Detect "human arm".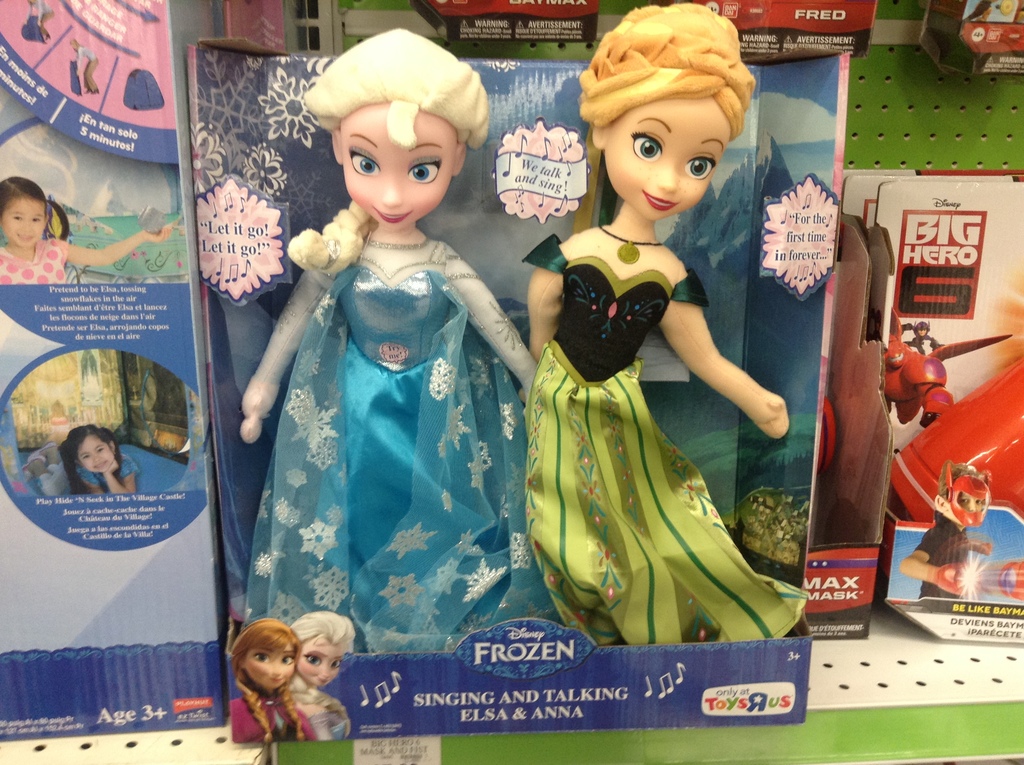
Detected at left=972, top=538, right=993, bottom=561.
